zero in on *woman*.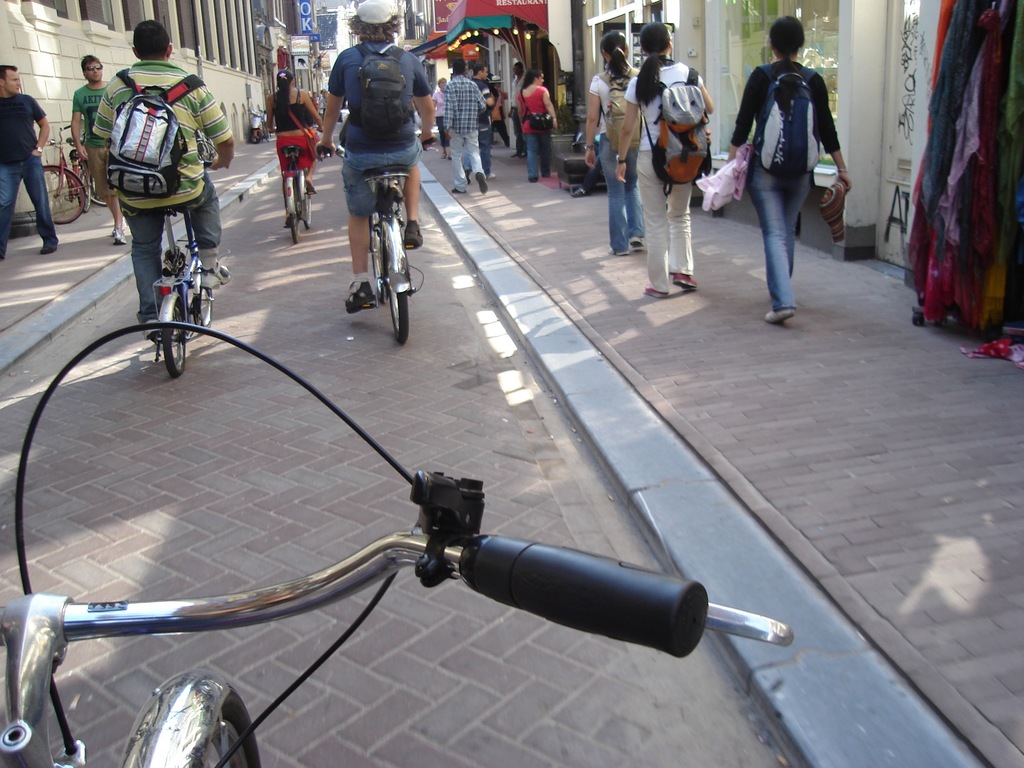
Zeroed in: box=[721, 16, 850, 328].
